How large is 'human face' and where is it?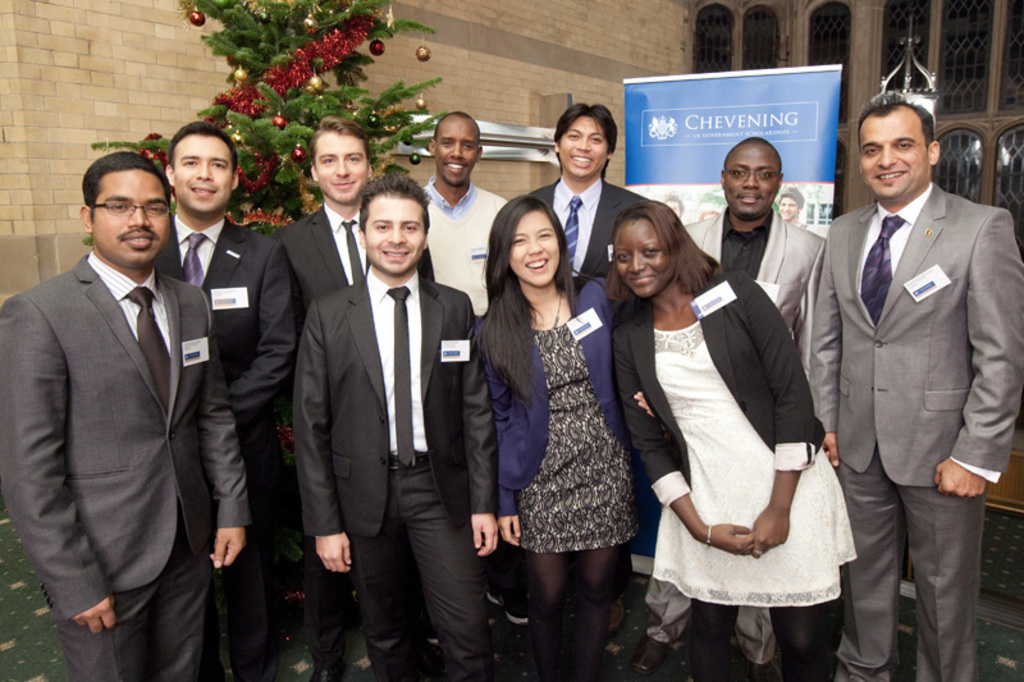
Bounding box: select_region(174, 136, 233, 216).
